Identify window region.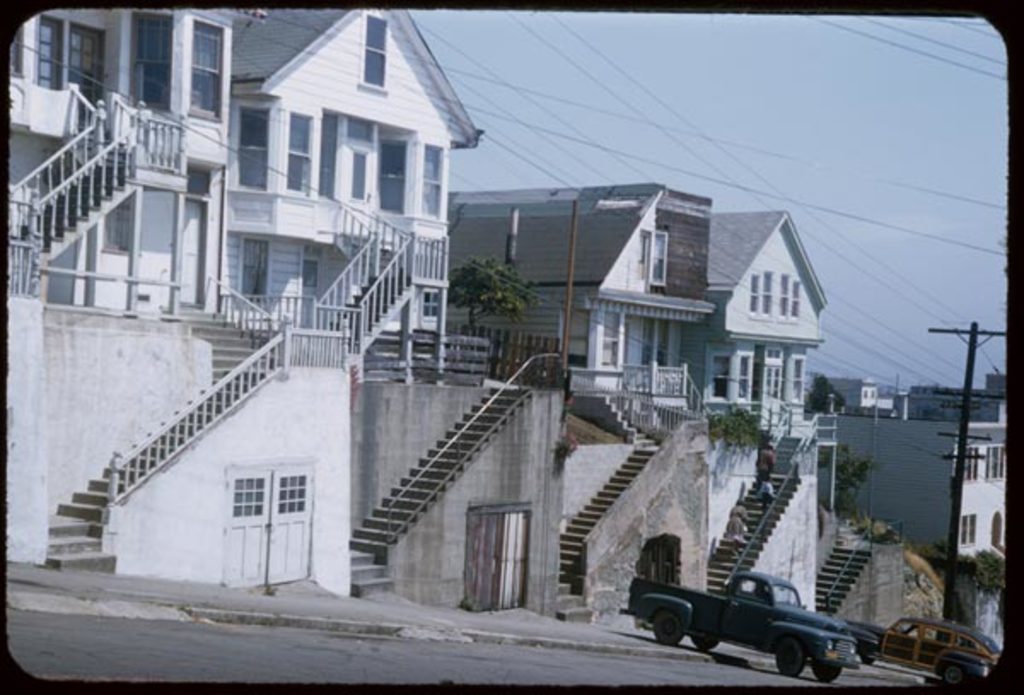
Region: locate(601, 312, 623, 369).
